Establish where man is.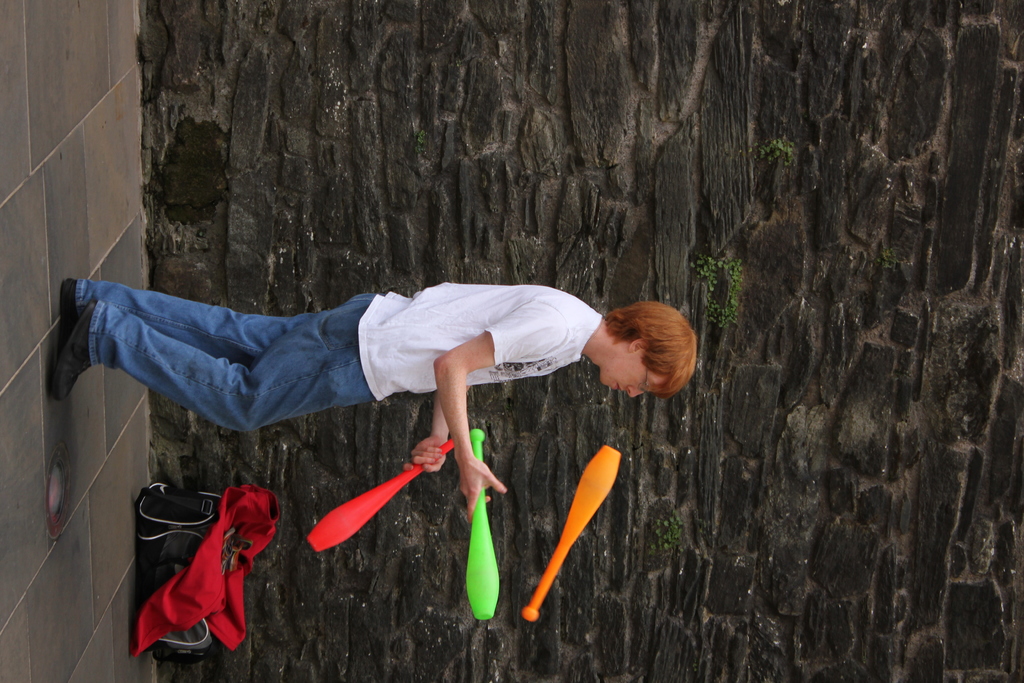
Established at pyautogui.locateOnScreen(63, 278, 693, 439).
